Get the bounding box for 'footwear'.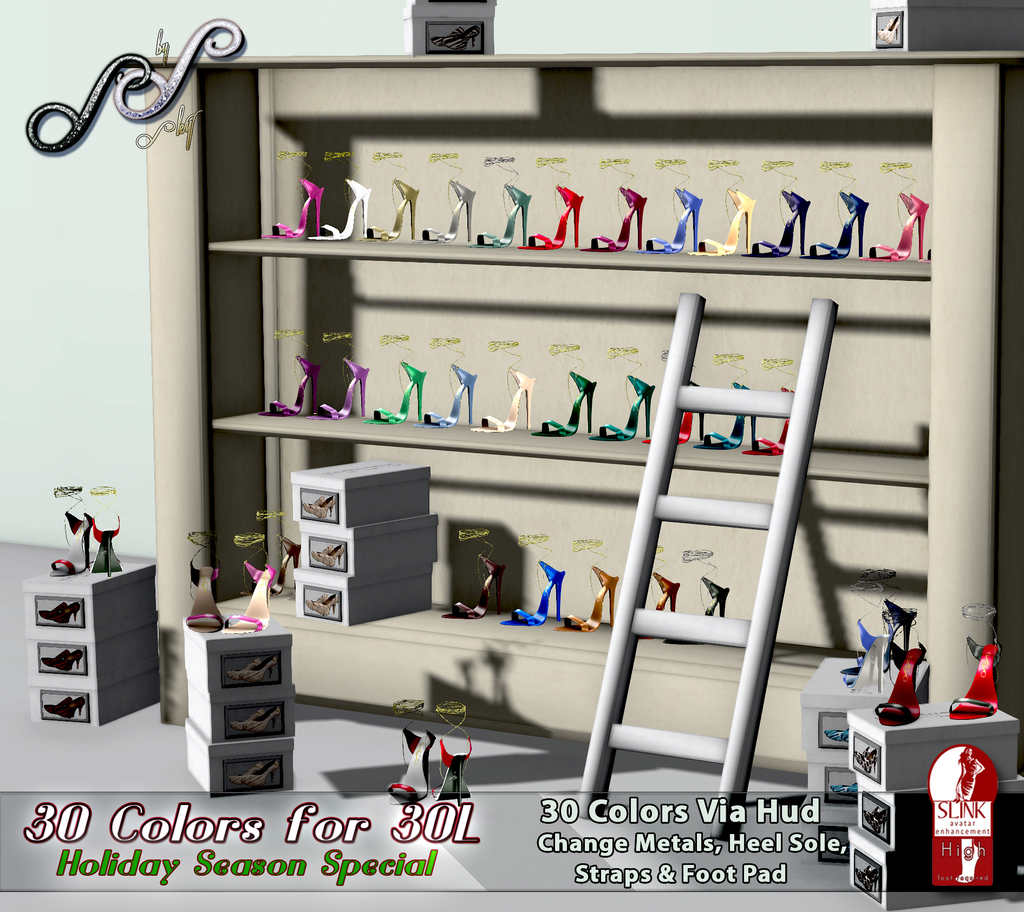
bbox=[695, 346, 756, 449].
